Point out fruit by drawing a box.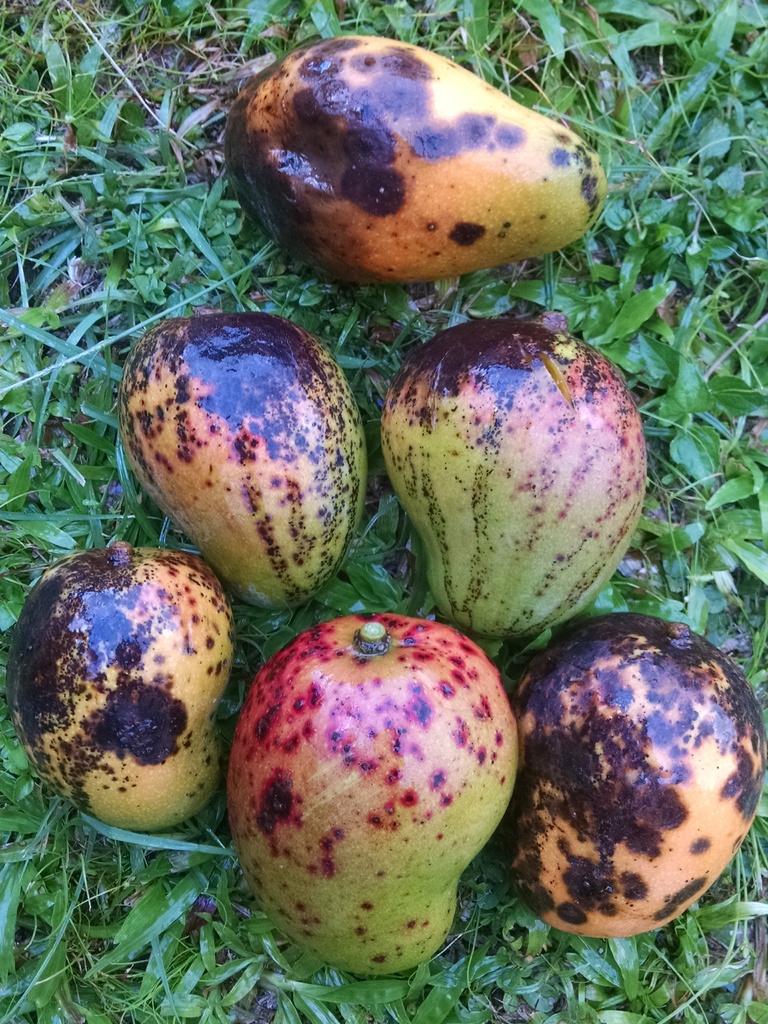
bbox(120, 305, 367, 613).
